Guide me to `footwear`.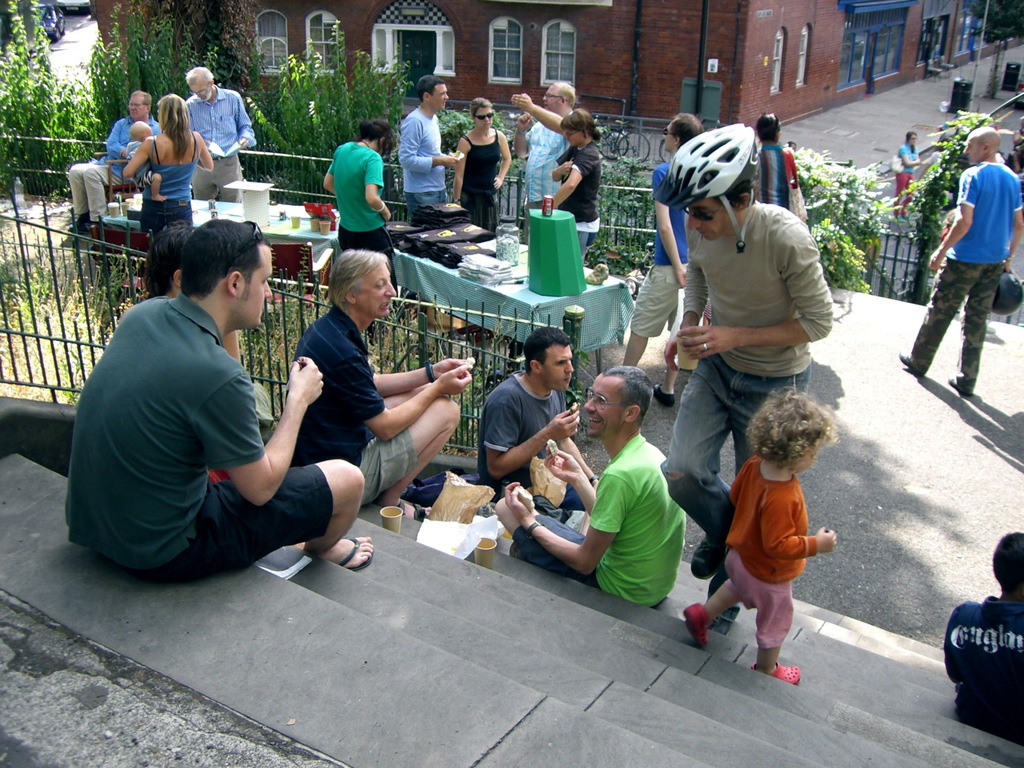
Guidance: 689, 529, 721, 577.
